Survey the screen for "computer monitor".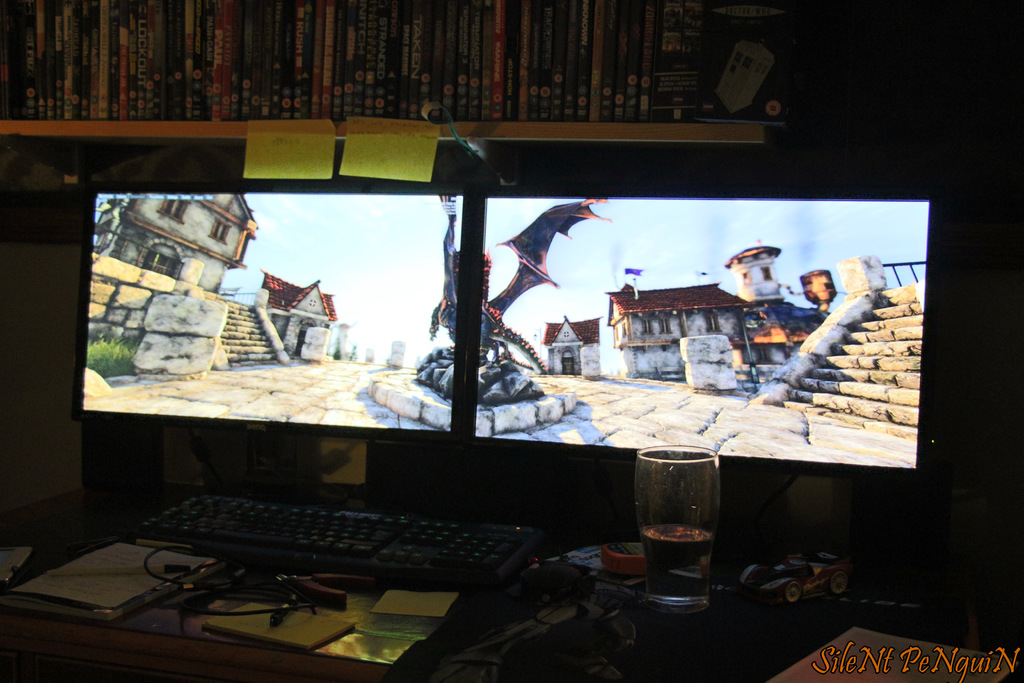
Survey found: (443,179,968,562).
